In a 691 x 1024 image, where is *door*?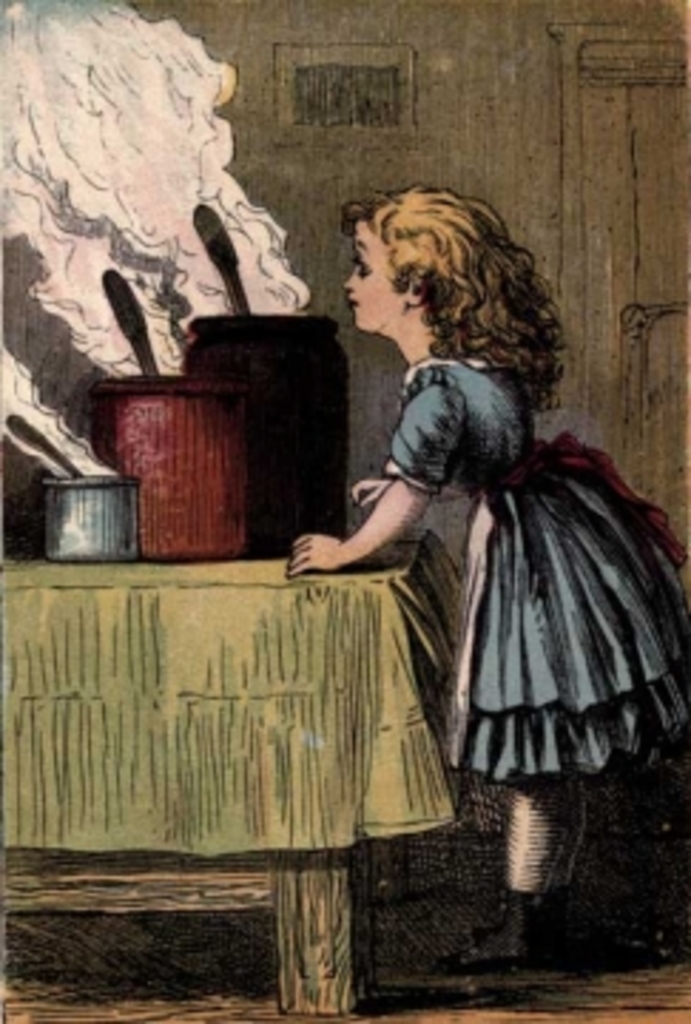
detection(583, 48, 688, 546).
